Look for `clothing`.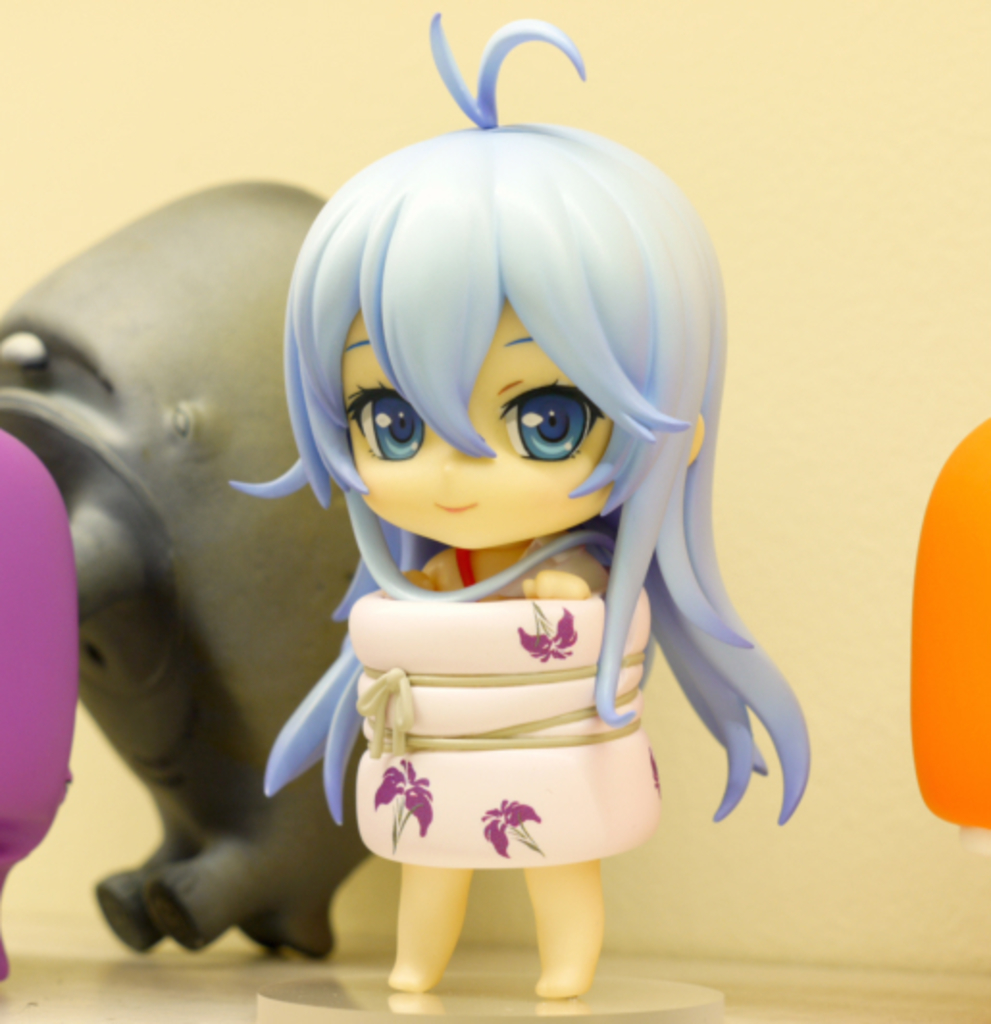
Found: bbox=(454, 549, 475, 583).
